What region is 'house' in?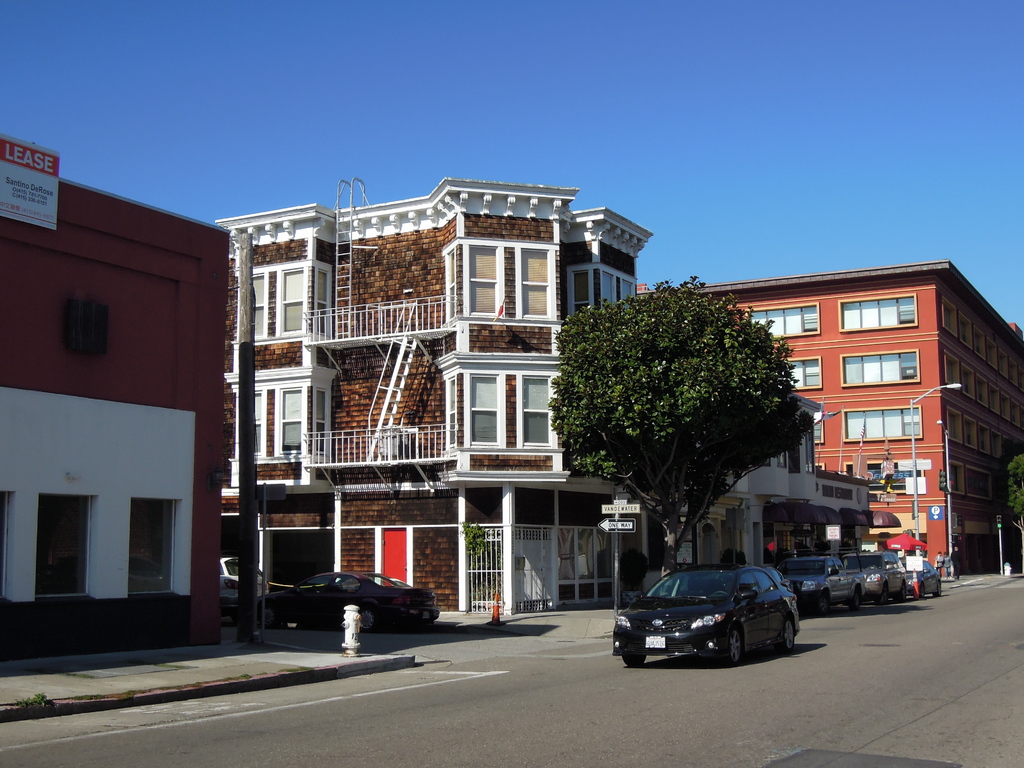
[675, 472, 747, 569].
